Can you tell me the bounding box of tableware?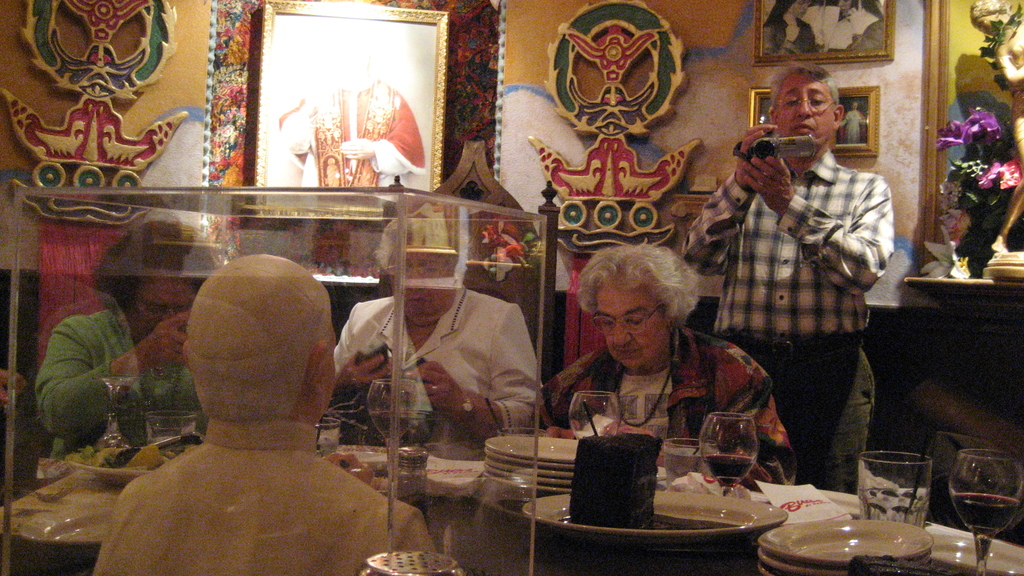
BBox(367, 377, 420, 471).
